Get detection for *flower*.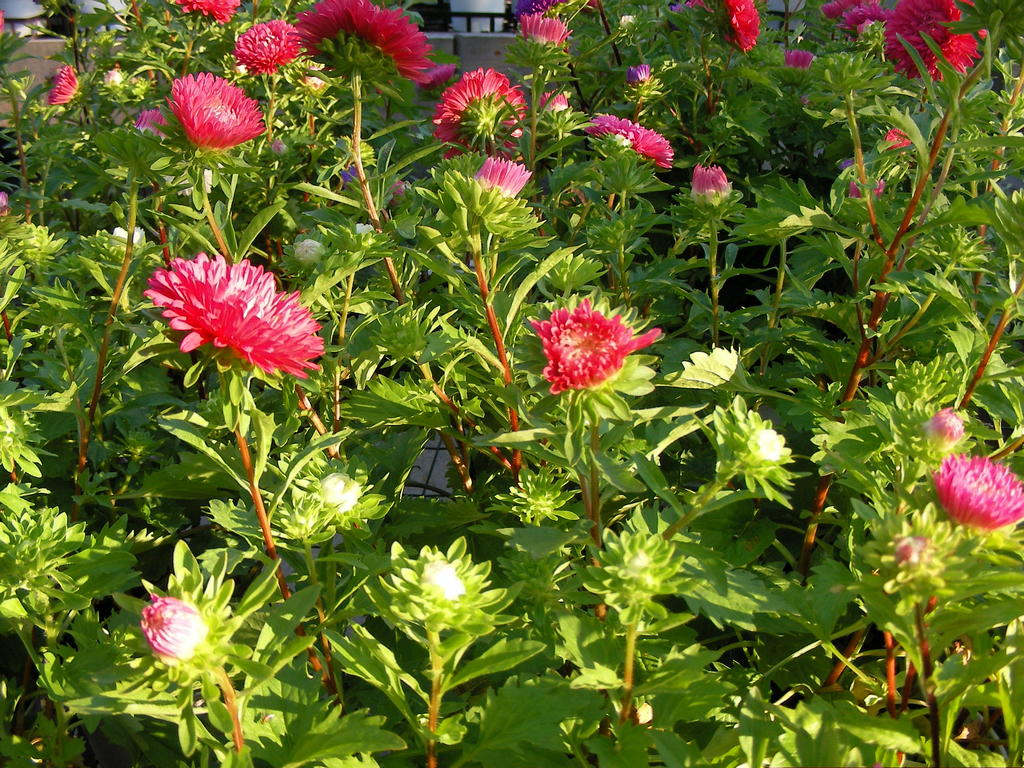
Detection: l=173, t=0, r=244, b=24.
